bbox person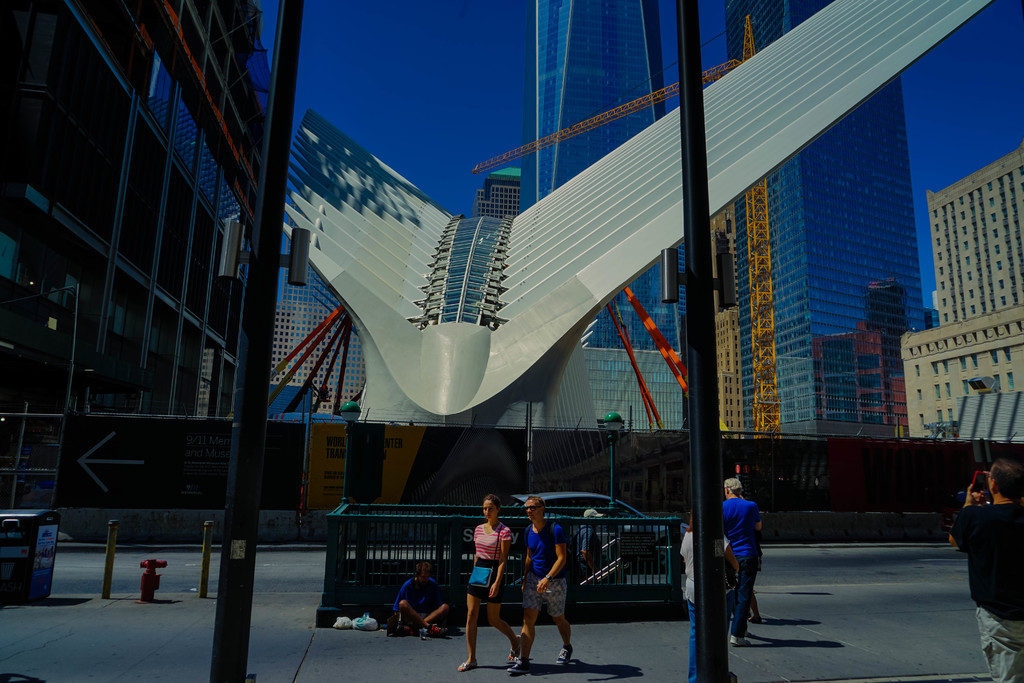
948/458/1023/682
